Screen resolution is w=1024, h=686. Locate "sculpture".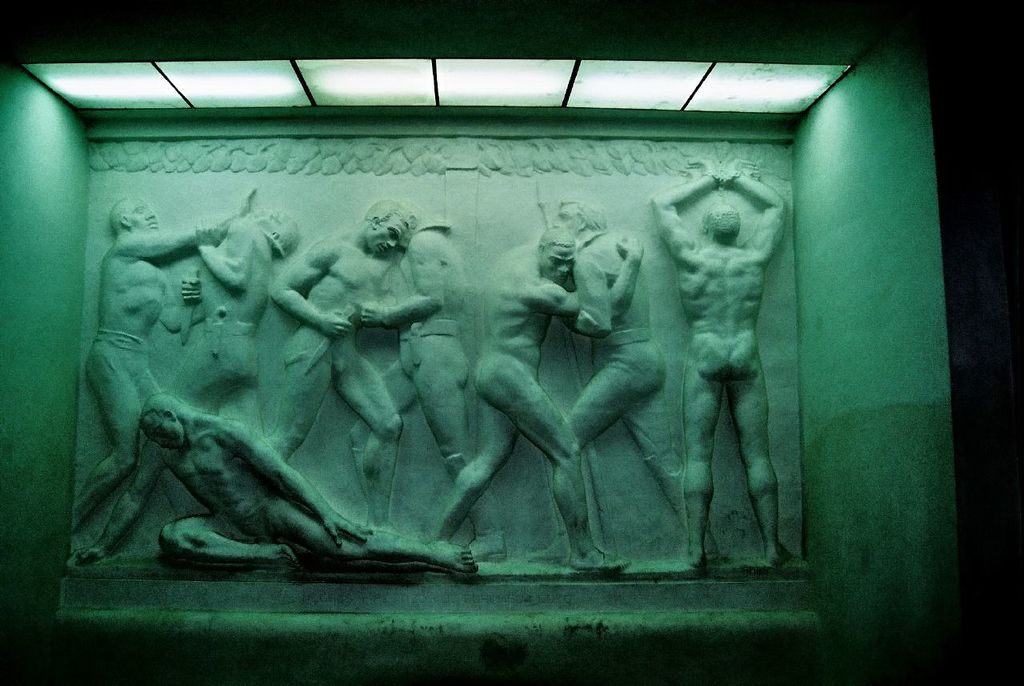
left=247, top=196, right=443, bottom=517.
